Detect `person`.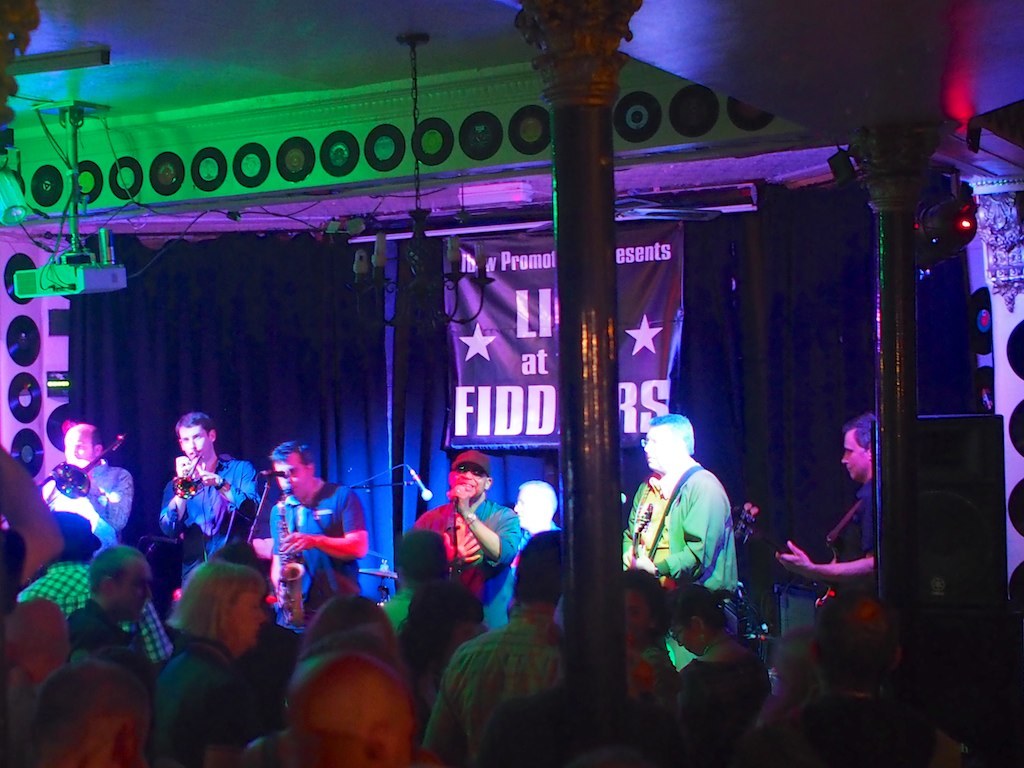
Detected at pyautogui.locateOnScreen(624, 407, 744, 635).
